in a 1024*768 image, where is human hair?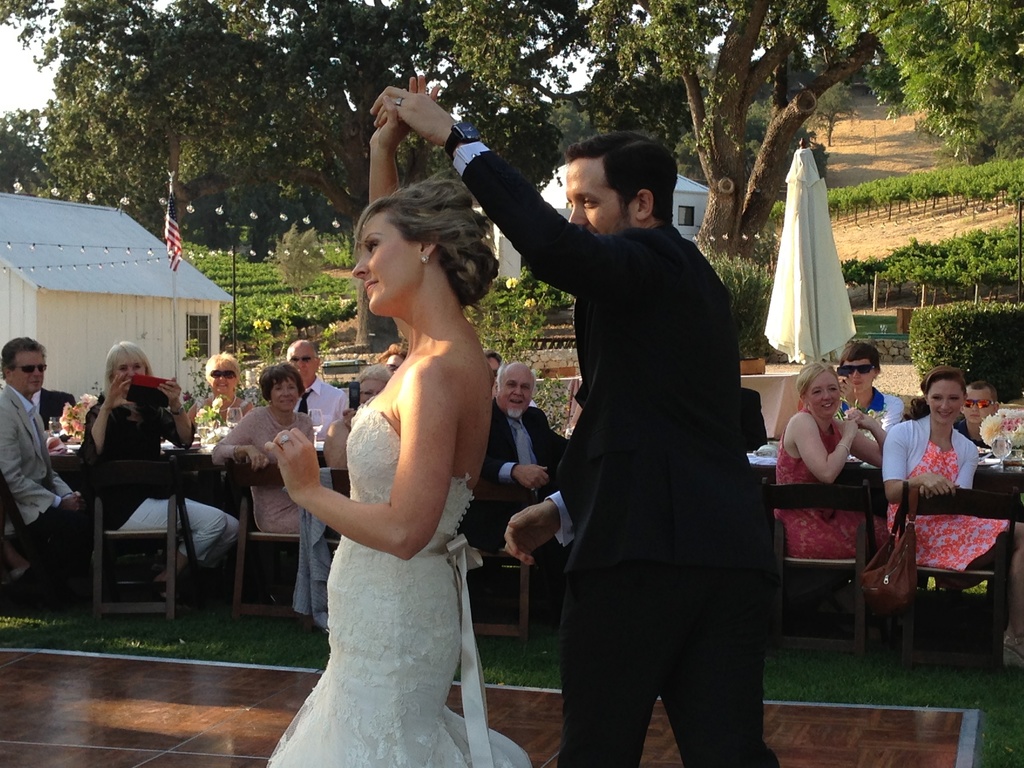
x1=494, y1=362, x2=536, y2=396.
